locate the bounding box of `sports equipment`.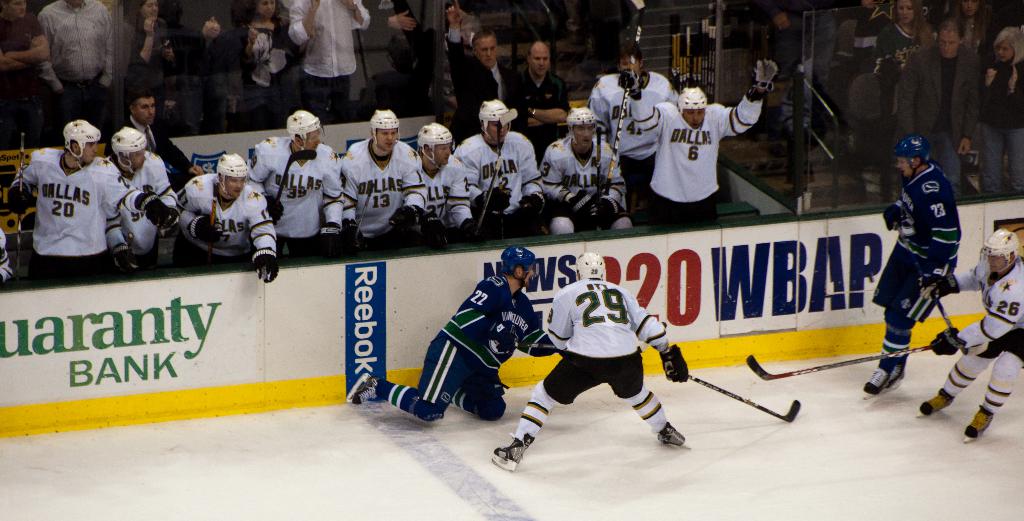
Bounding box: bbox=(744, 341, 927, 383).
